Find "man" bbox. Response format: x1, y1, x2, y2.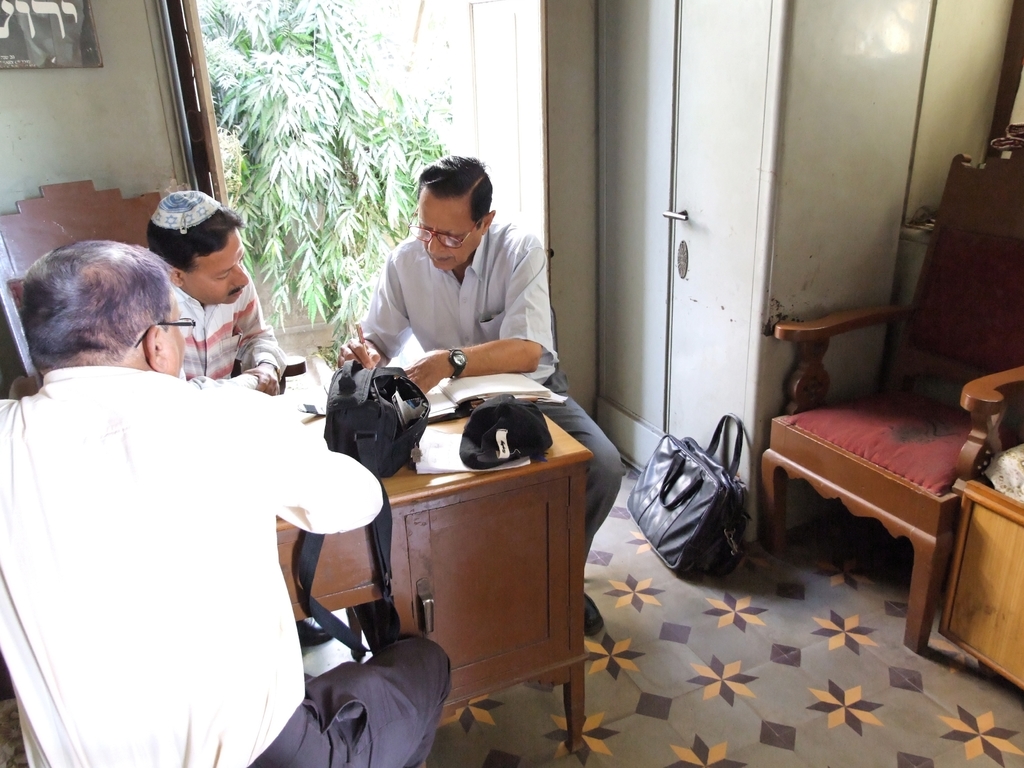
141, 182, 300, 404.
